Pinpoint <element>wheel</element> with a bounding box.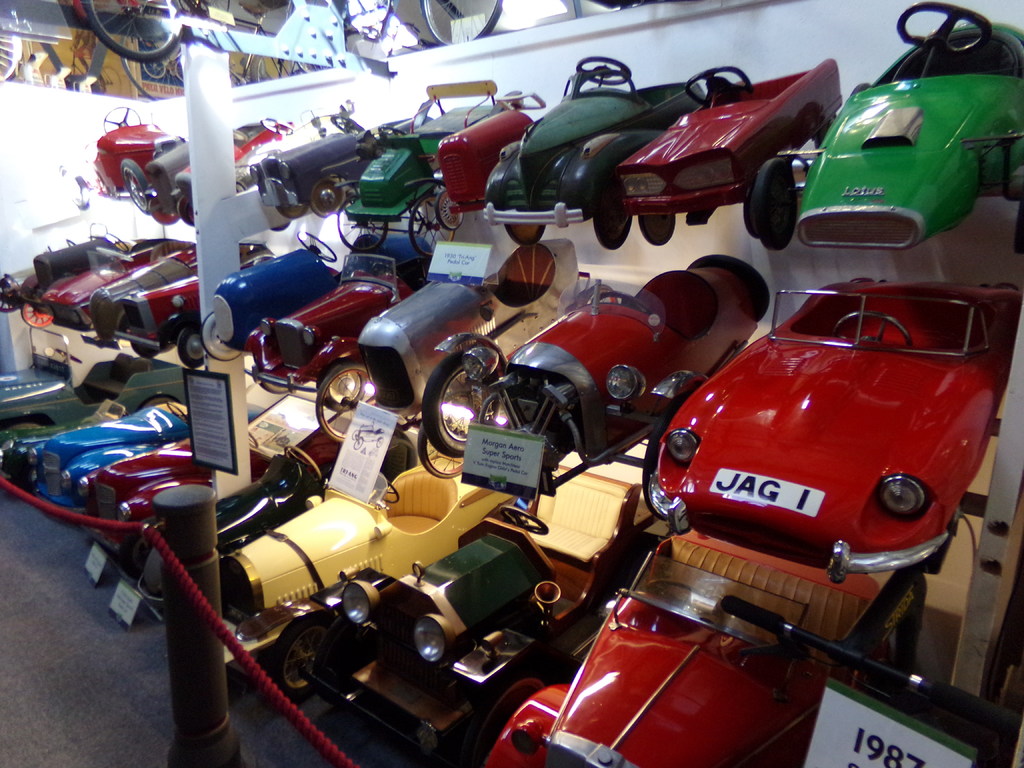
335, 198, 388, 253.
